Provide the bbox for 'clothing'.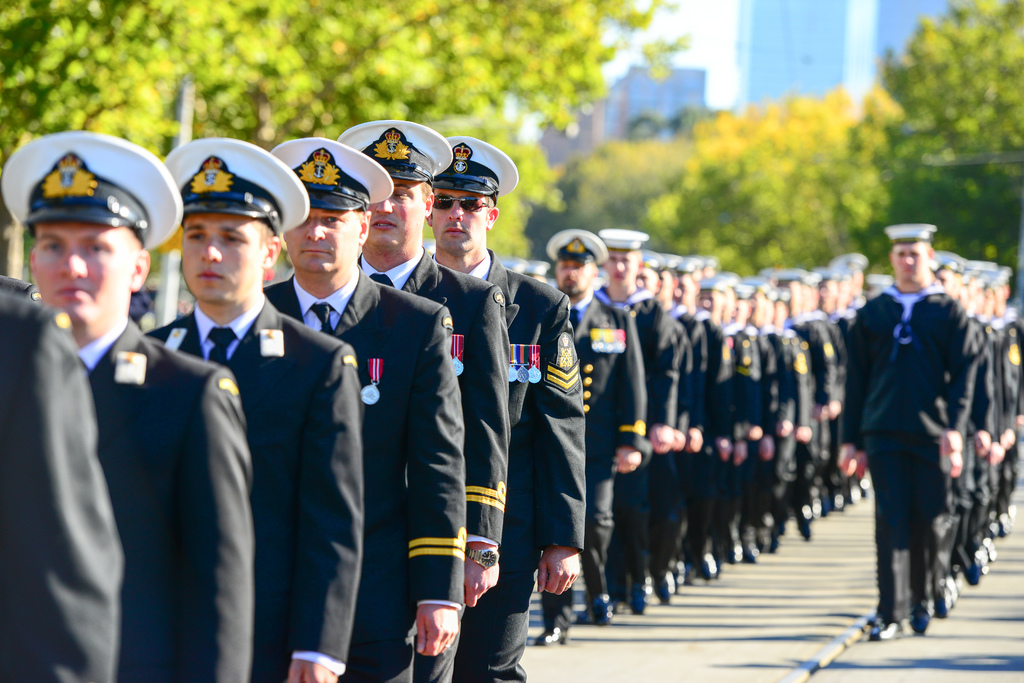
bbox=[623, 299, 676, 577].
